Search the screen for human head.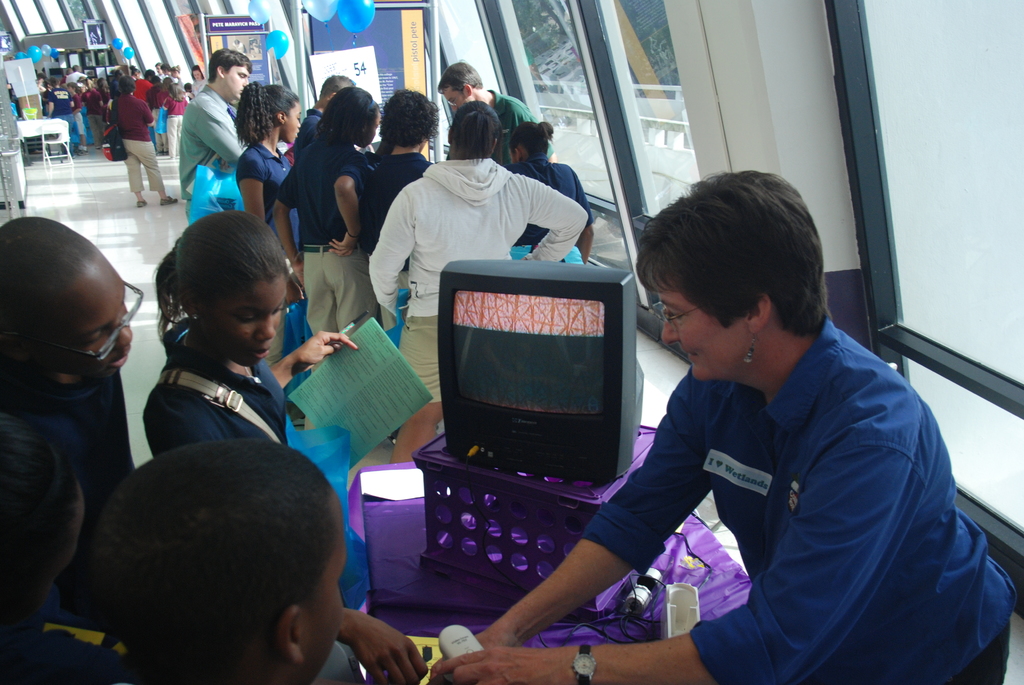
Found at (510,123,552,166).
